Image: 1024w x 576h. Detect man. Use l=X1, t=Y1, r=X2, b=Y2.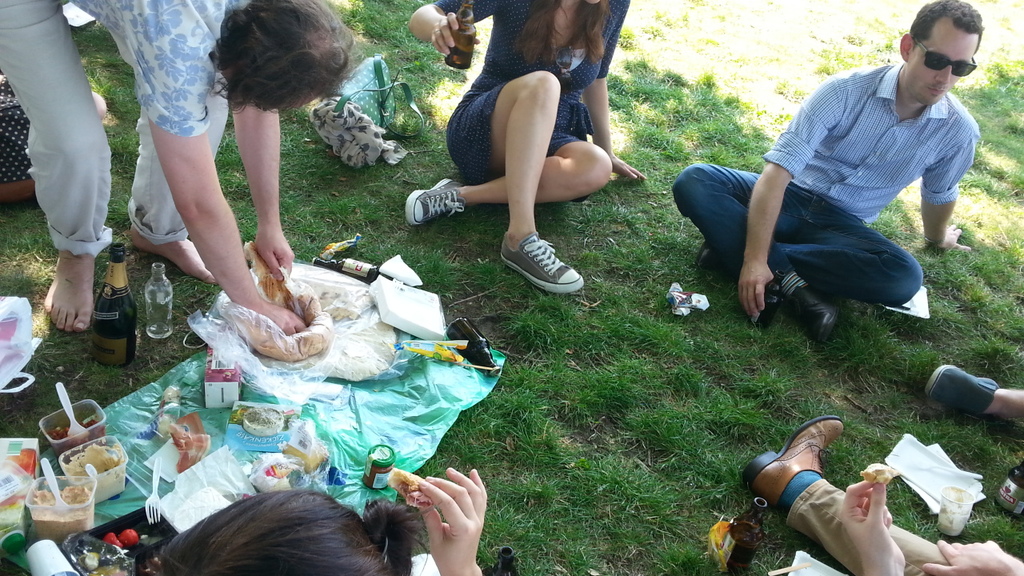
l=742, t=412, r=1023, b=575.
